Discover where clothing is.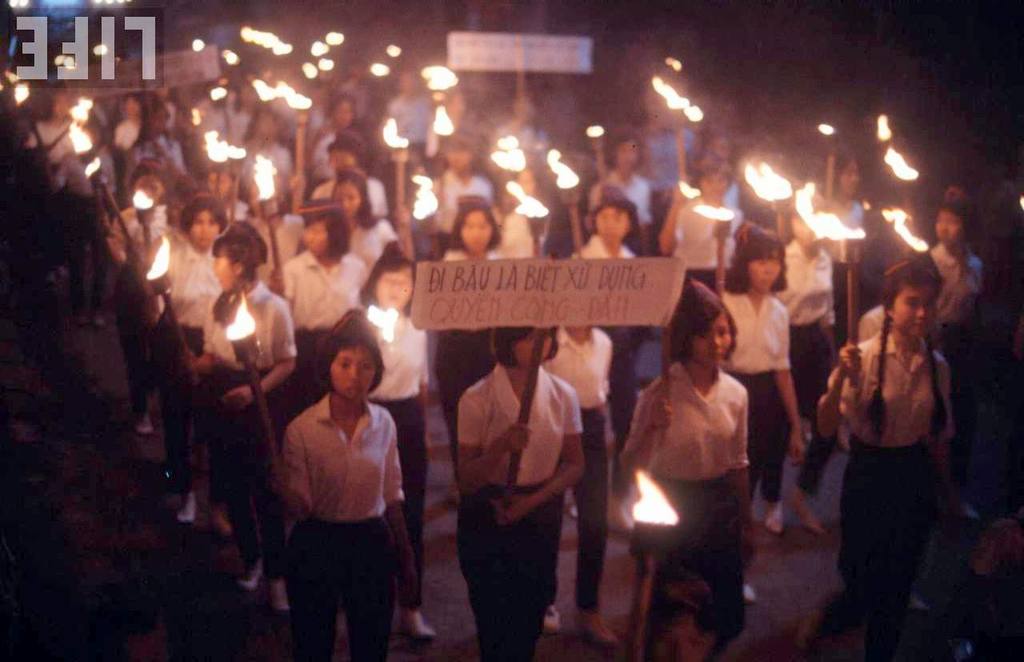
Discovered at region(540, 330, 622, 614).
